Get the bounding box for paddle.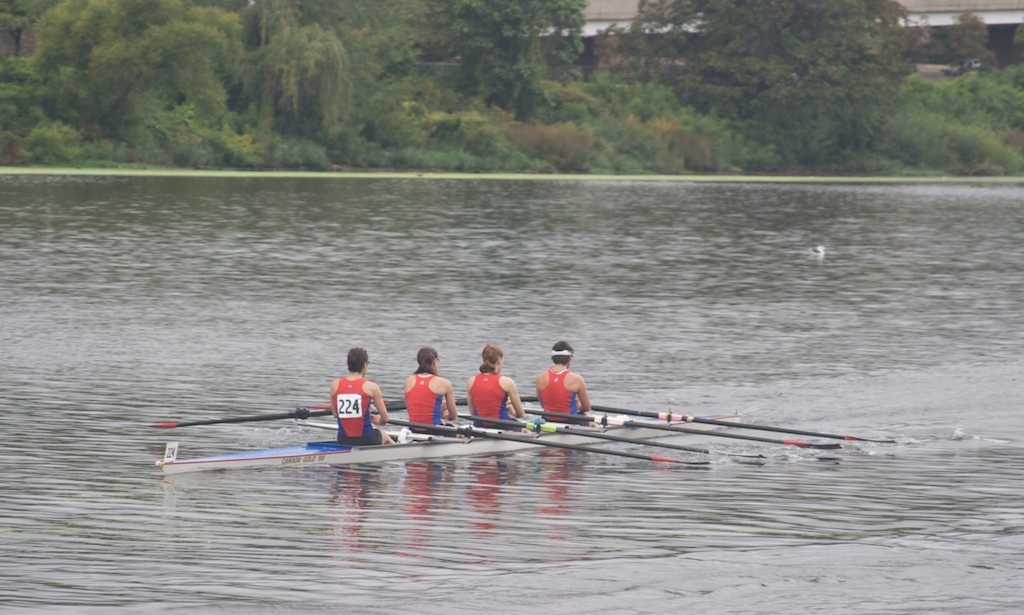
x1=386 y1=418 x2=711 y2=461.
